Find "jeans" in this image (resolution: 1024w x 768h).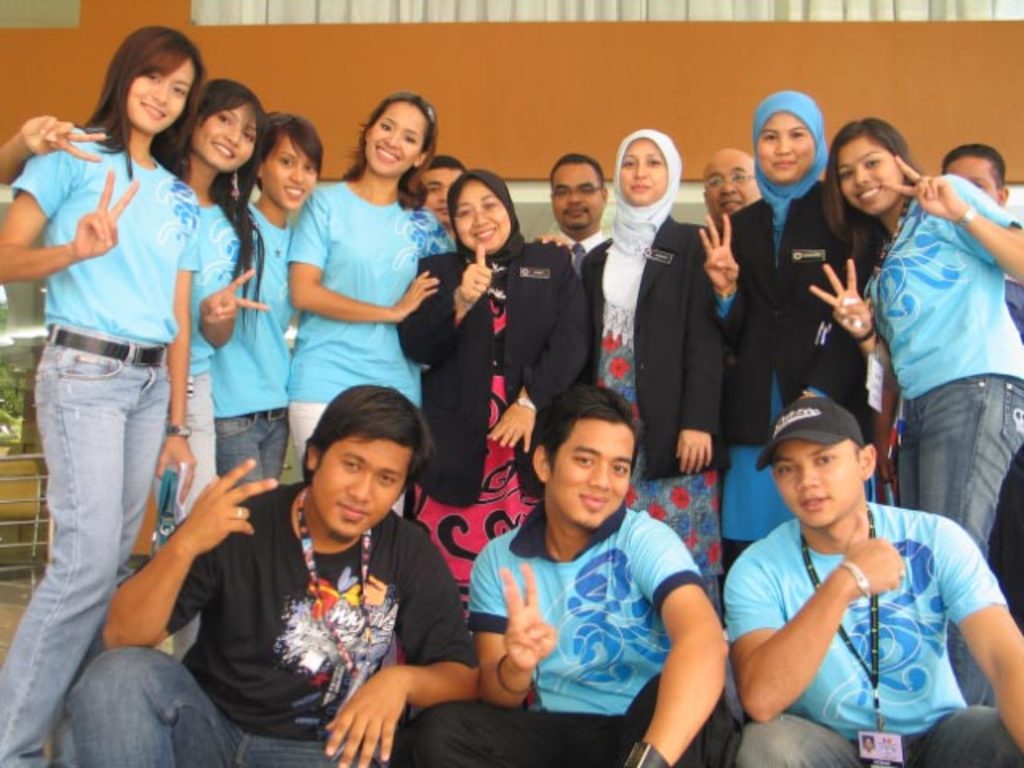
(x1=69, y1=645, x2=373, y2=766).
